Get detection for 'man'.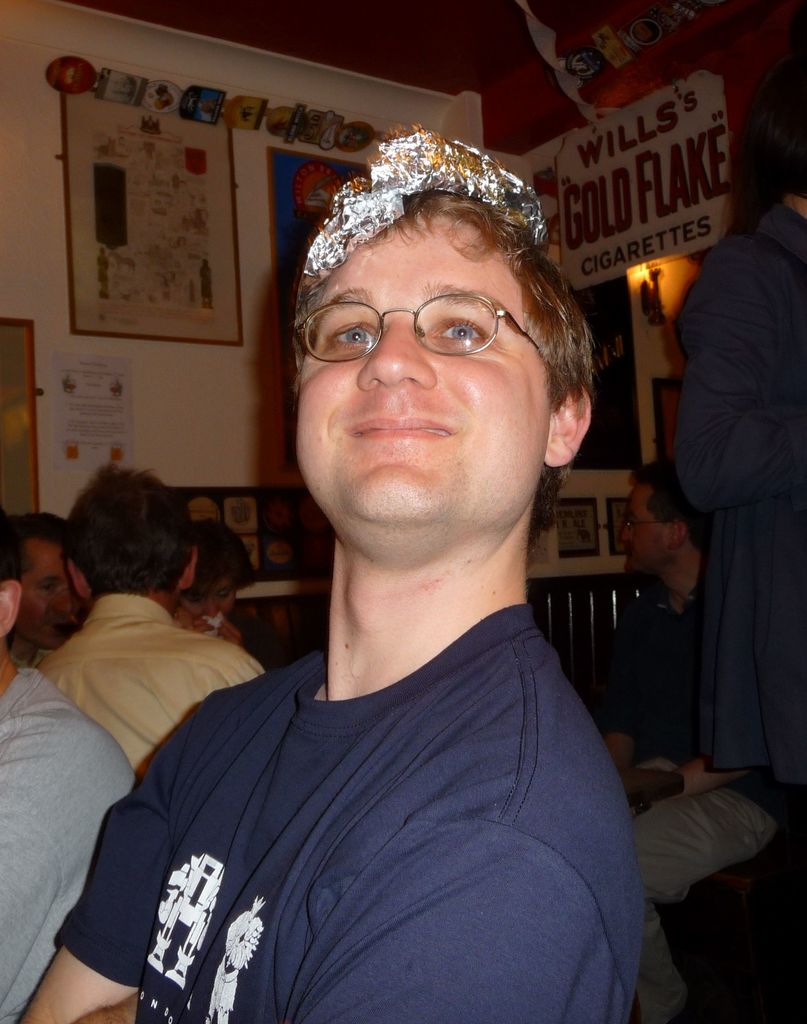
Detection: box=[71, 143, 692, 1023].
